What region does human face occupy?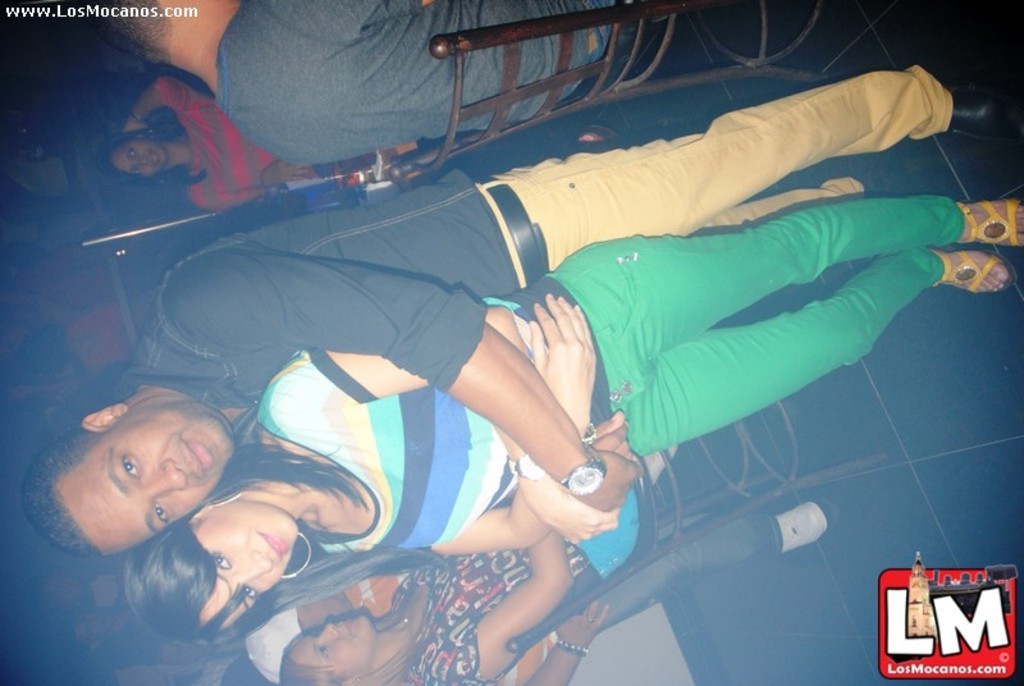
locate(60, 415, 236, 552).
